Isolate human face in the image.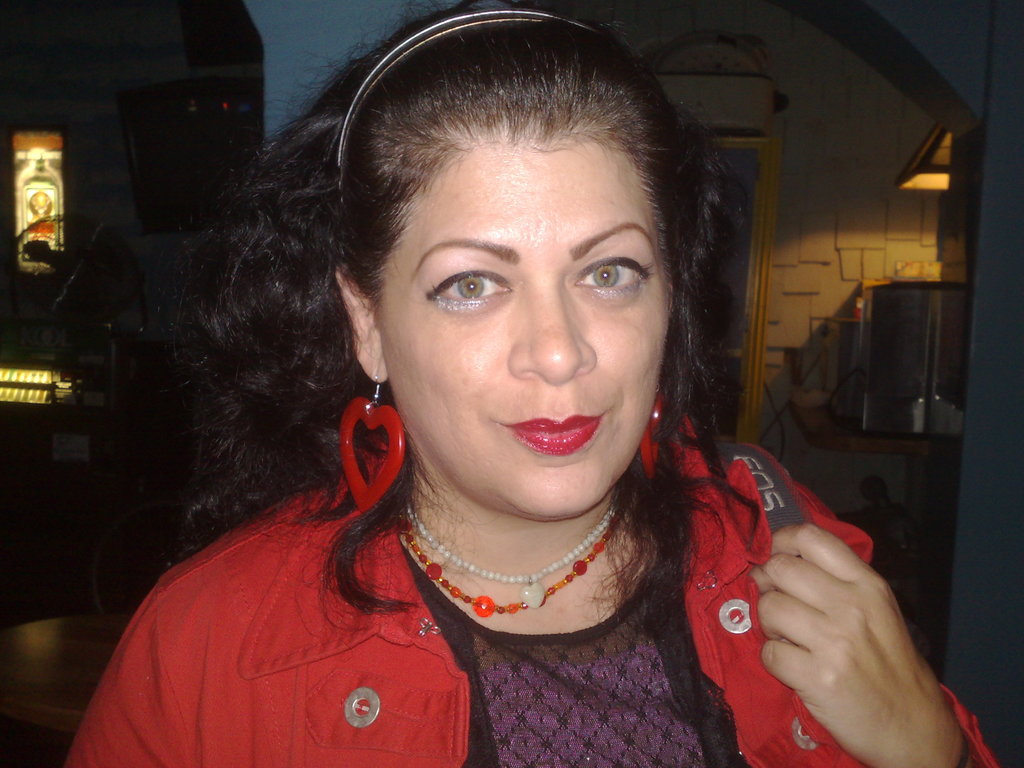
Isolated region: (x1=369, y1=144, x2=670, y2=522).
